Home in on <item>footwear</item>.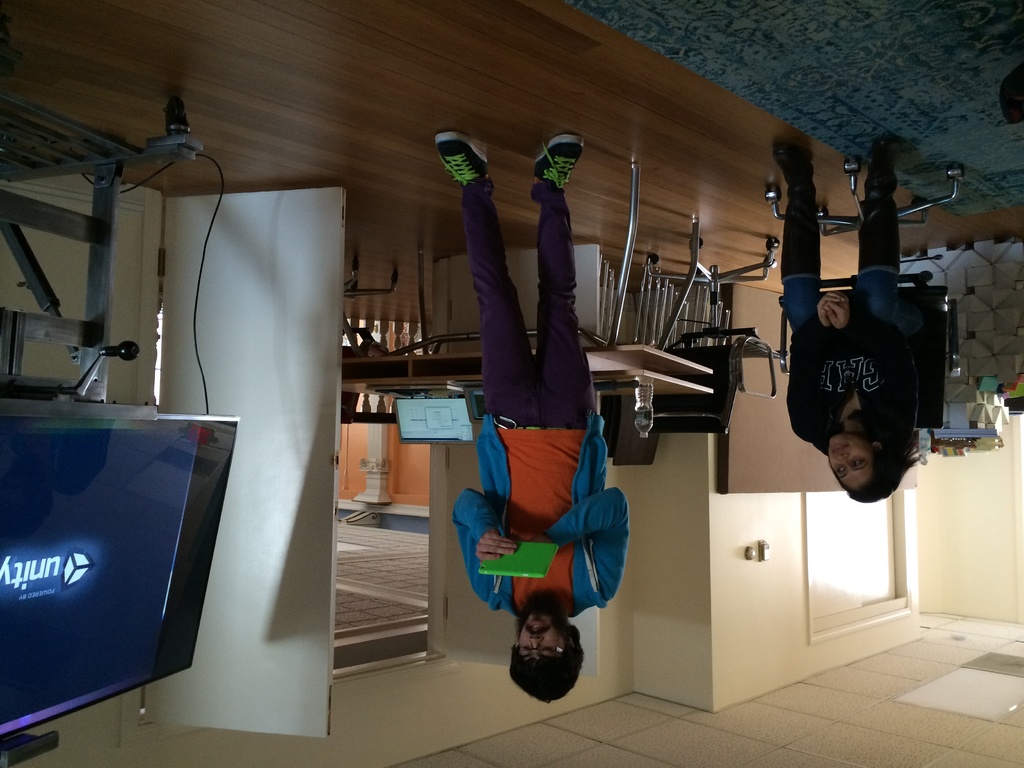
Homed in at 868 135 906 167.
